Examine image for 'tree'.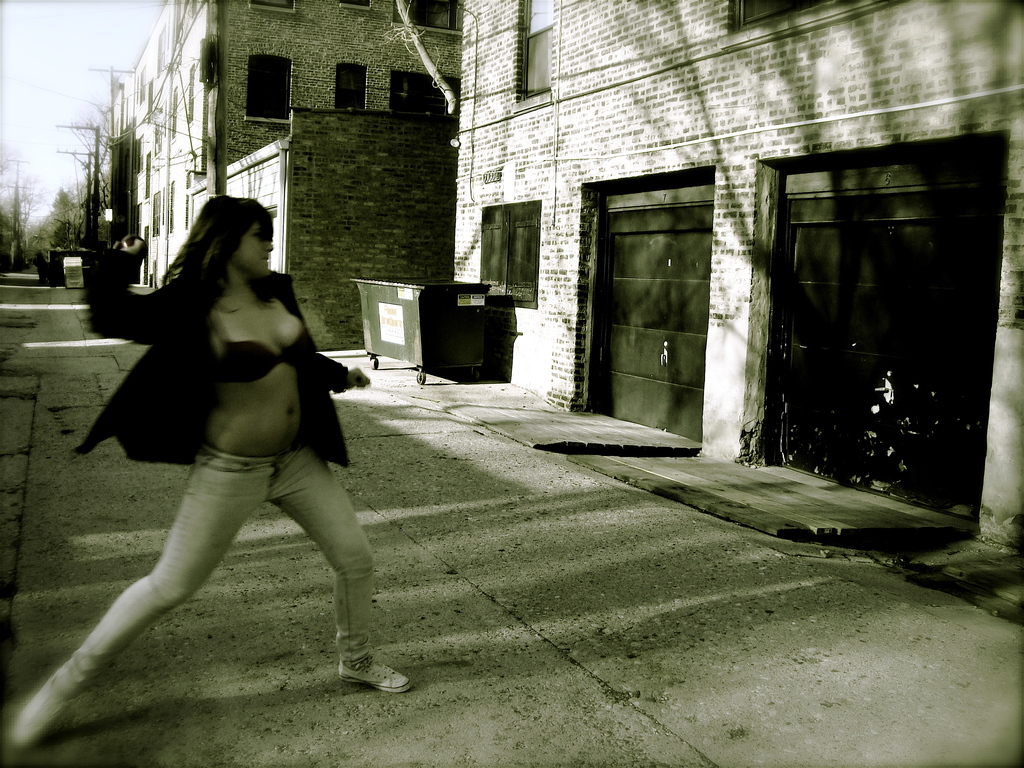
Examination result: 378/0/460/137.
